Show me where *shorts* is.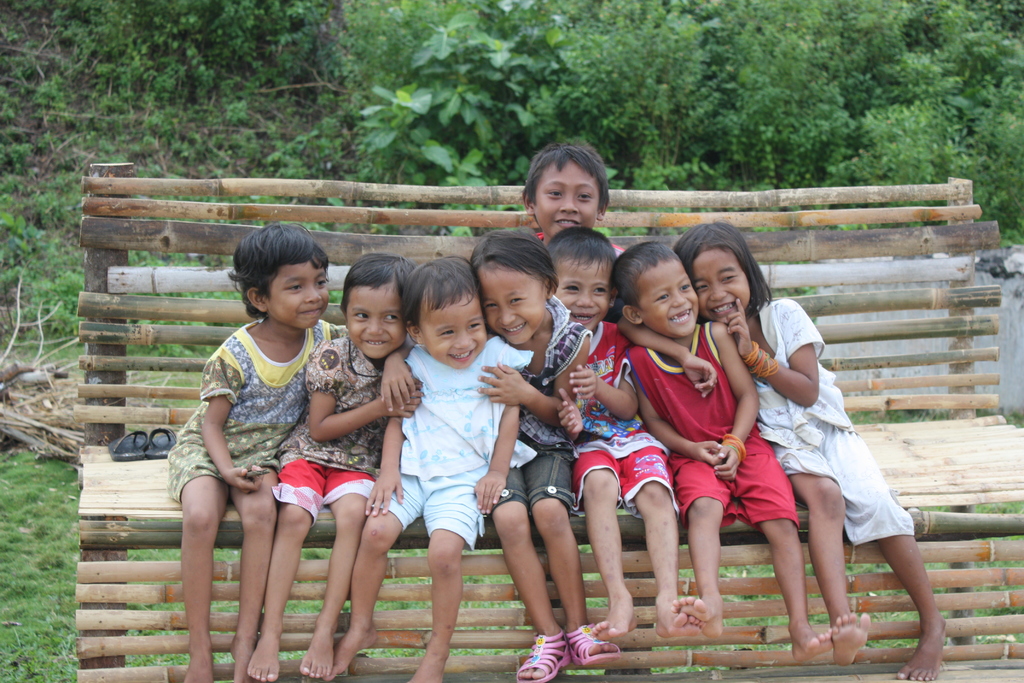
*shorts* is at {"left": 575, "top": 448, "right": 680, "bottom": 514}.
